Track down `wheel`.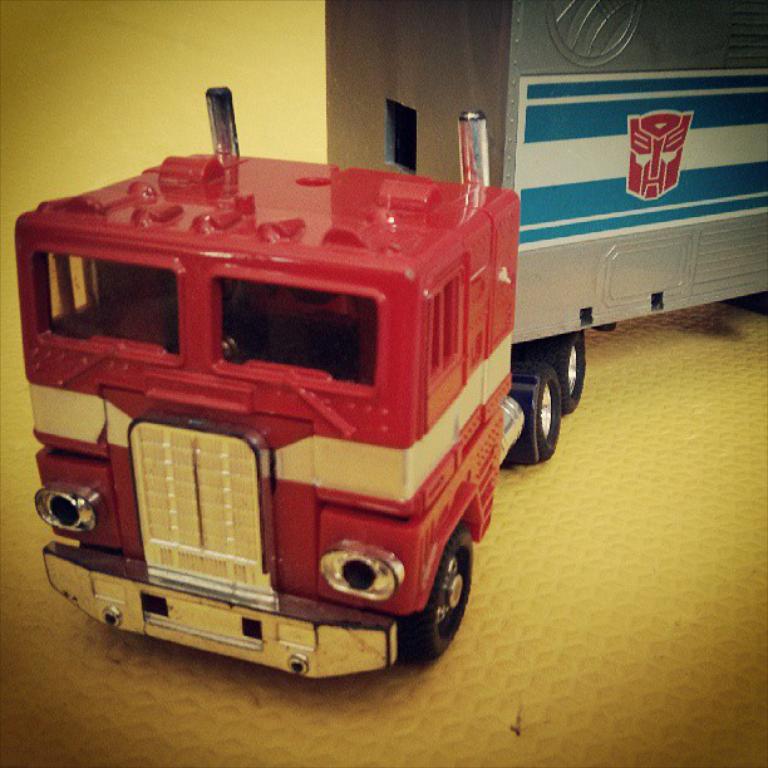
Tracked to {"x1": 546, "y1": 329, "x2": 595, "y2": 412}.
